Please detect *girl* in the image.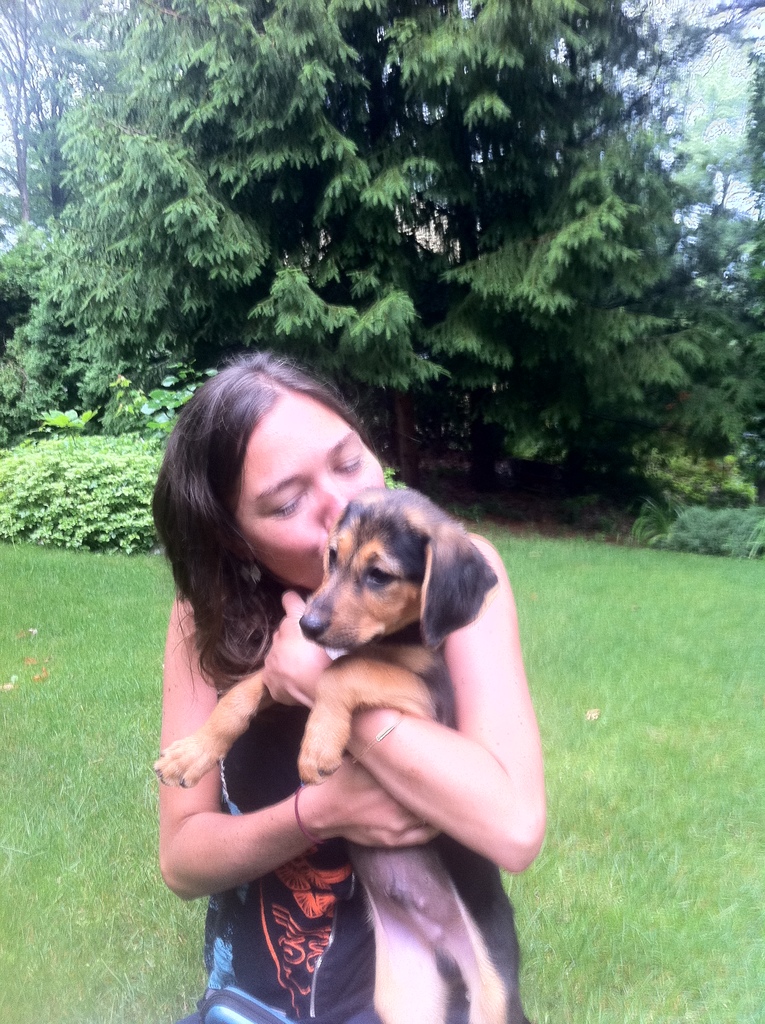
<box>156,360,544,1023</box>.
